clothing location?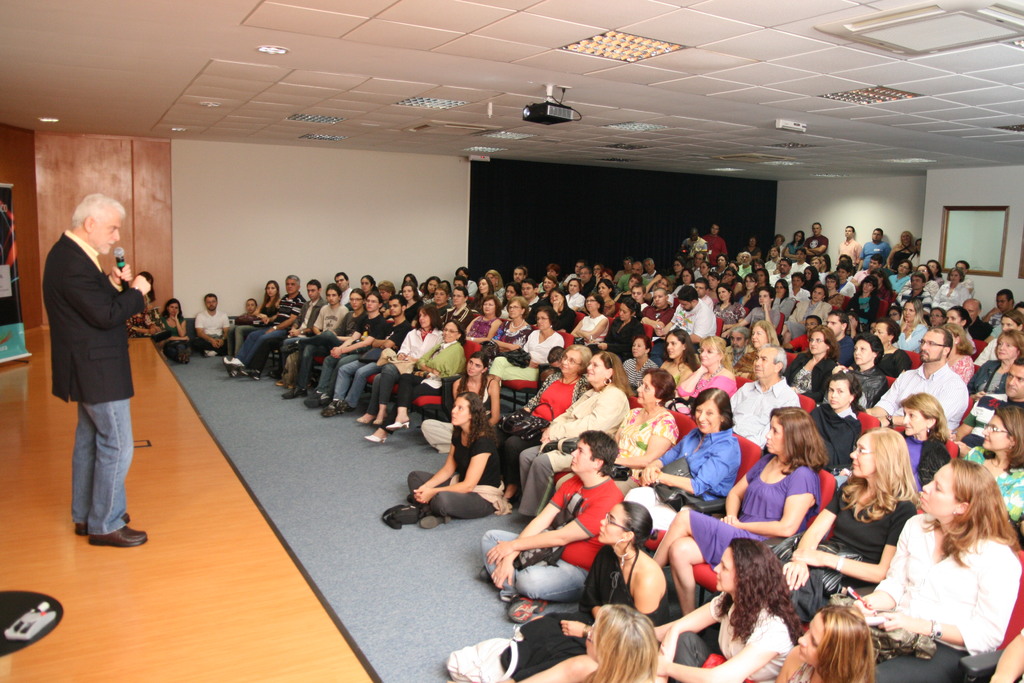
[left=931, top=283, right=971, bottom=314]
